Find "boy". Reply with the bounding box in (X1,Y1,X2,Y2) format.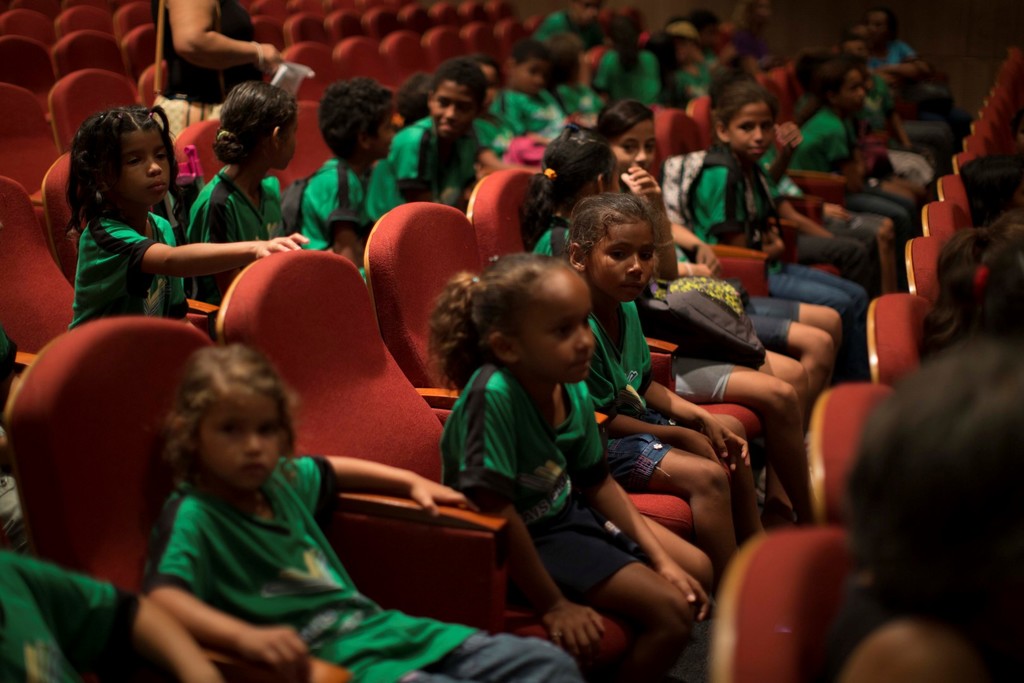
(503,38,549,101).
